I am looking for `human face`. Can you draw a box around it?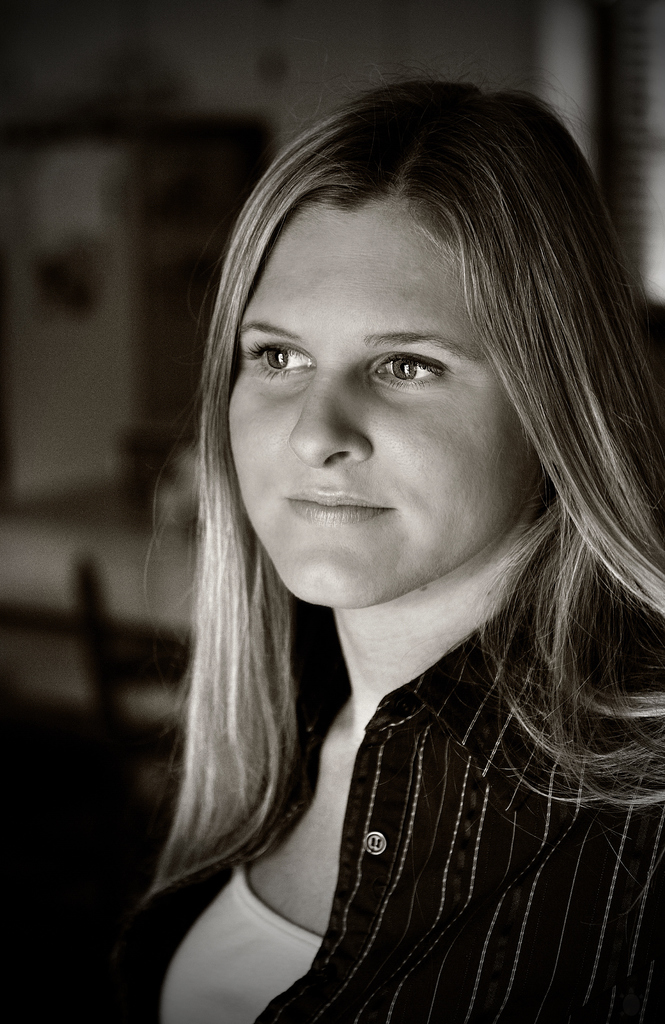
Sure, the bounding box is x1=231 y1=199 x2=543 y2=607.
